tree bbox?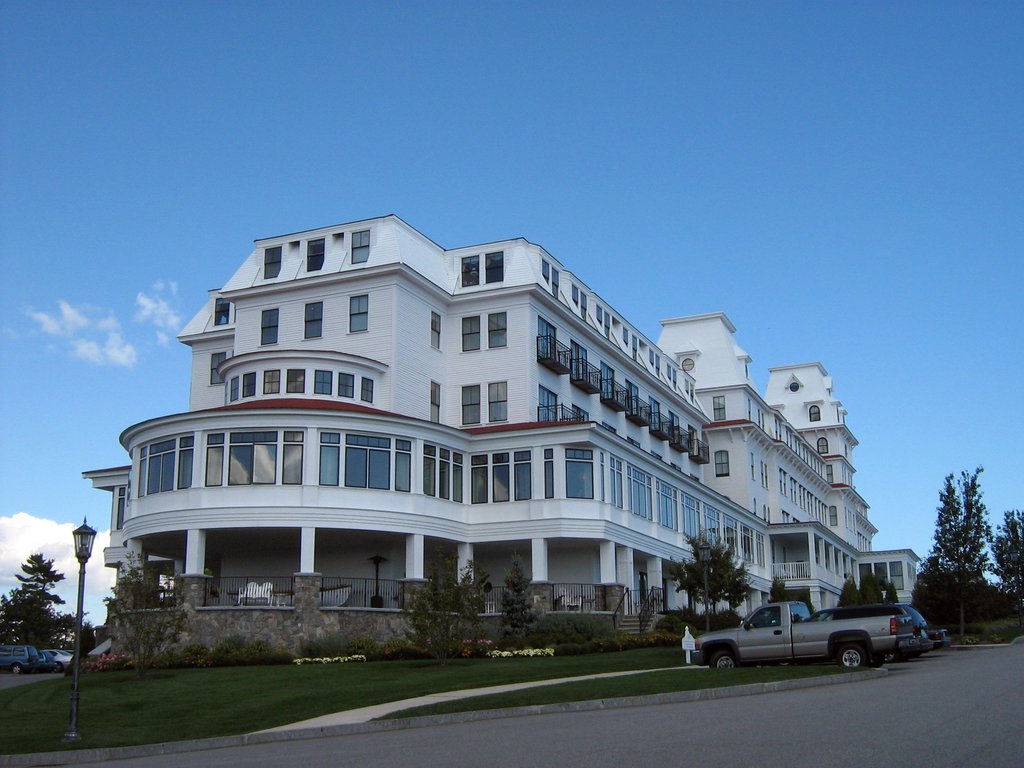
[left=767, top=572, right=810, bottom=597]
